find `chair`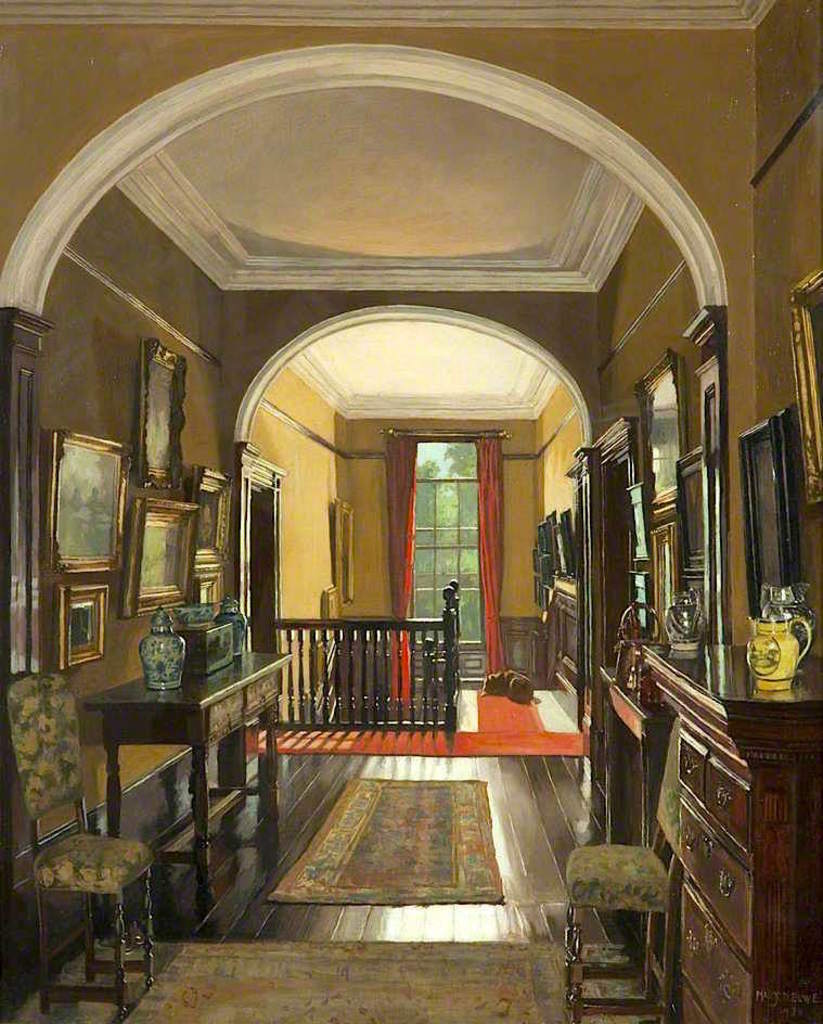
(left=0, top=675, right=162, bottom=1023)
